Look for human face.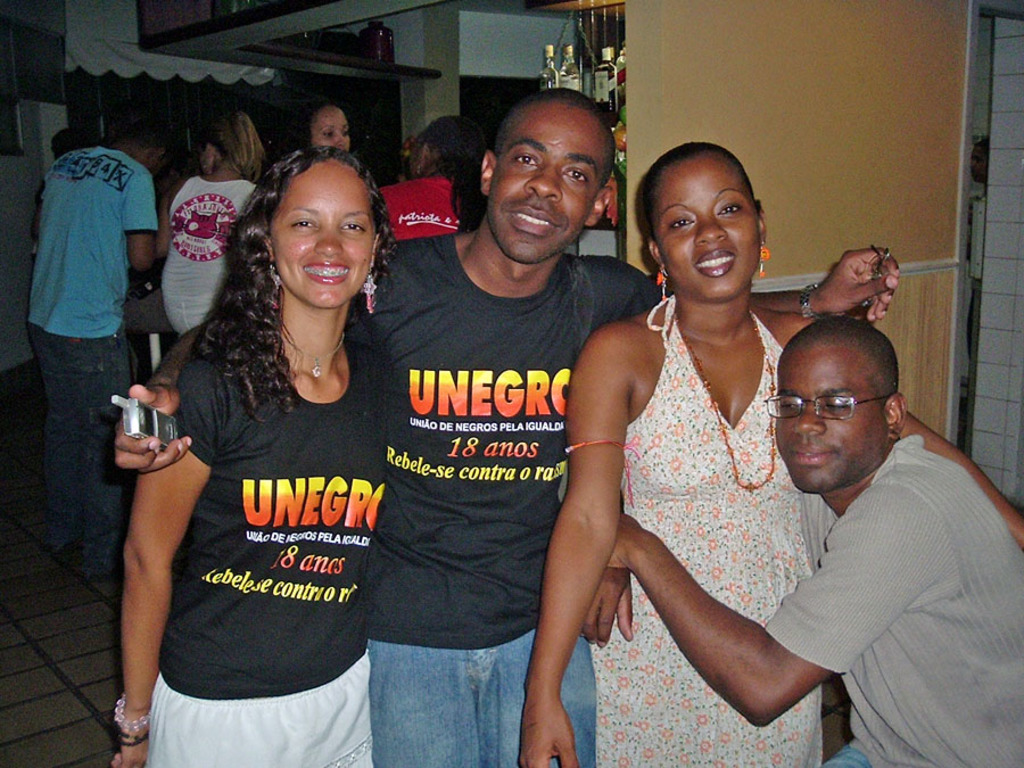
Found: left=653, top=163, right=757, bottom=299.
